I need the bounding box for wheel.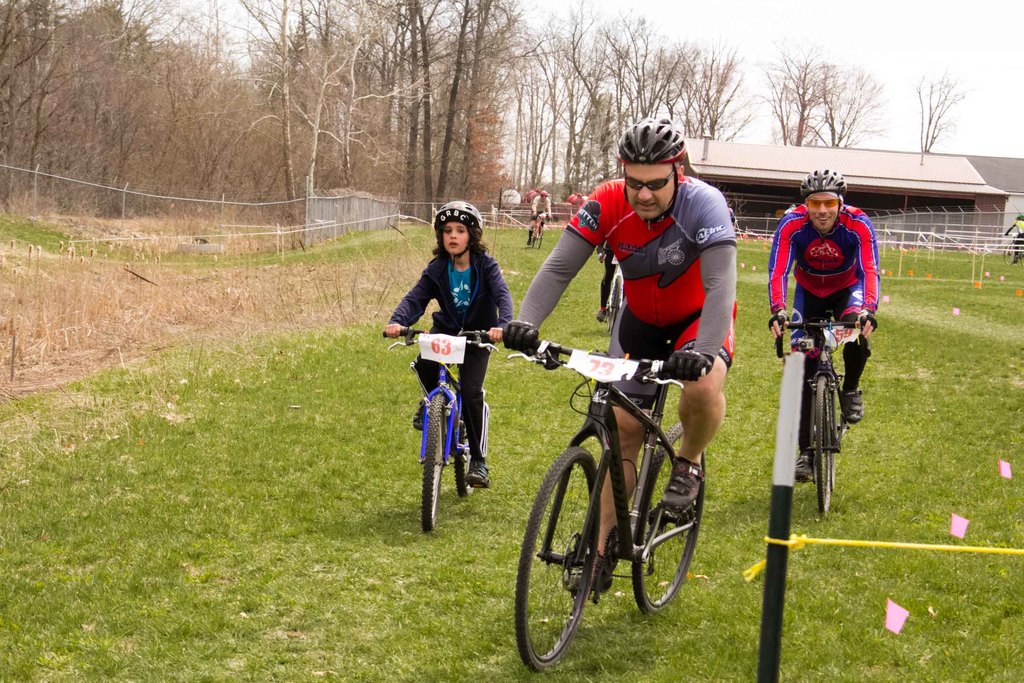
Here it is: Rect(509, 443, 602, 680).
